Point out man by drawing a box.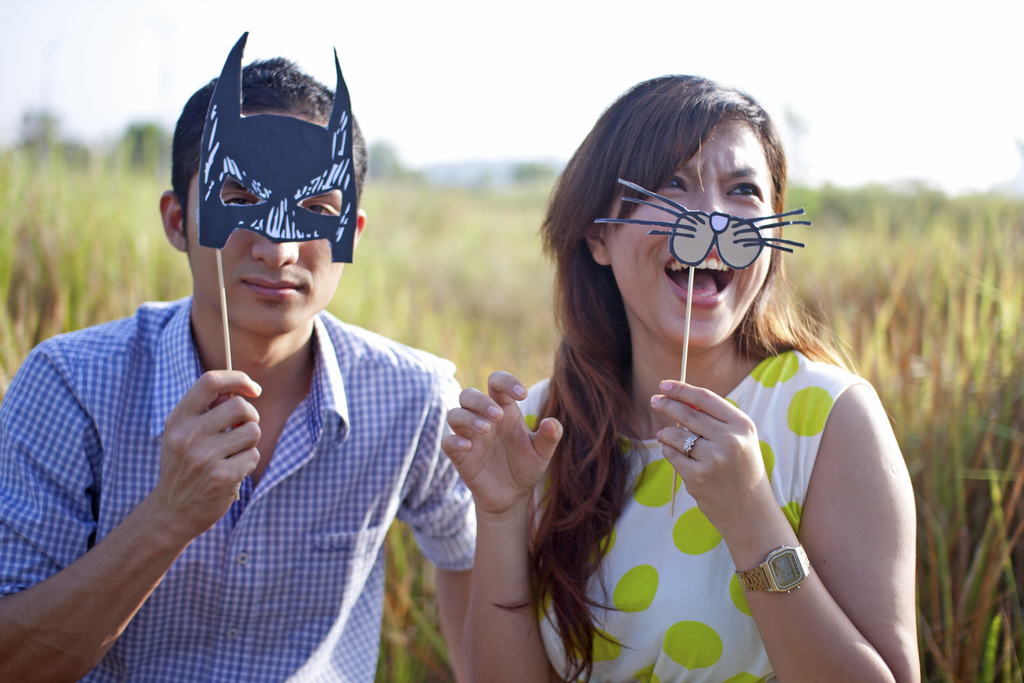
14, 63, 556, 676.
